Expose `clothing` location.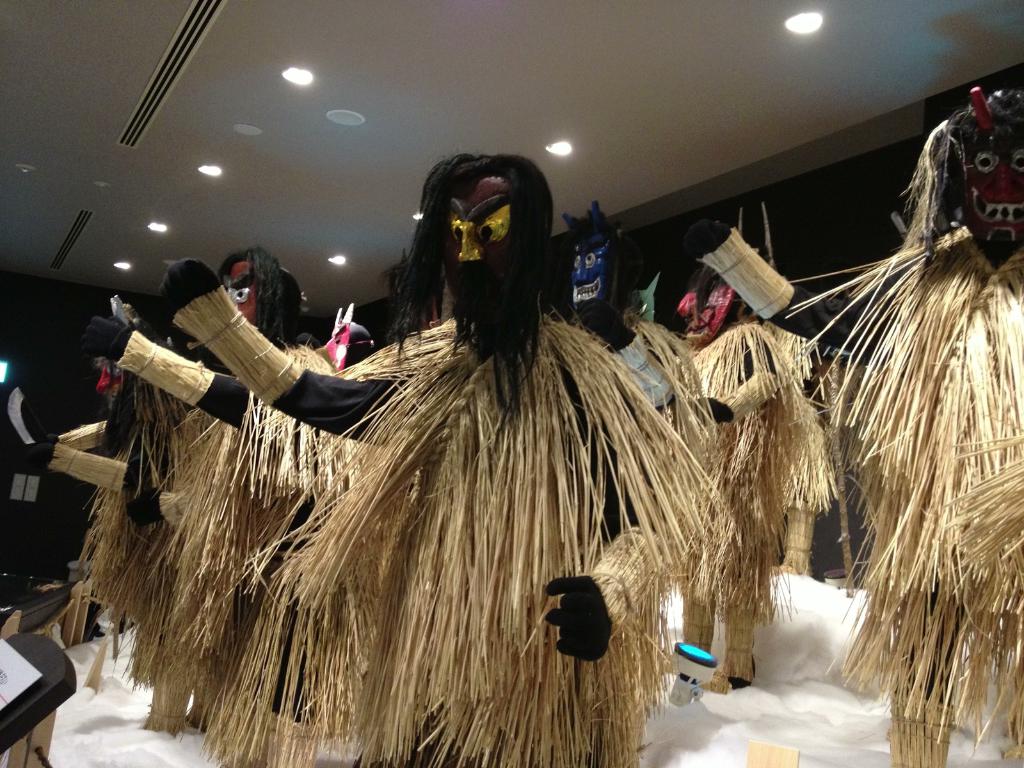
Exposed at [left=854, top=205, right=1023, bottom=761].
